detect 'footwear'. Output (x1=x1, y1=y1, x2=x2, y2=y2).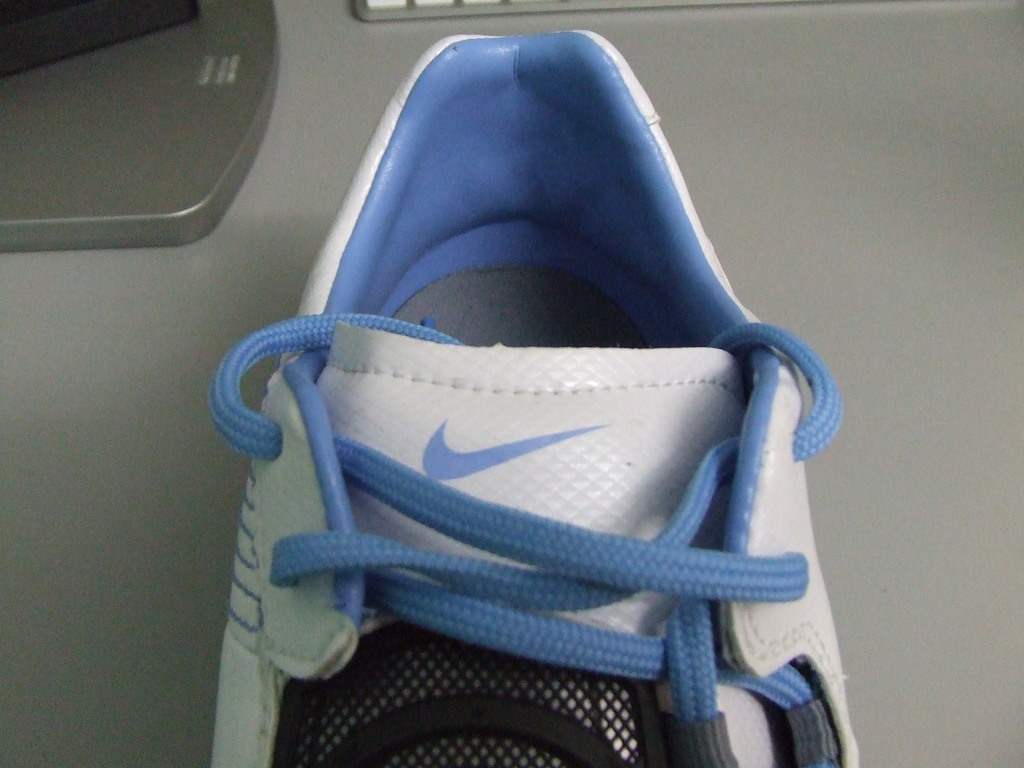
(x1=189, y1=28, x2=845, y2=767).
